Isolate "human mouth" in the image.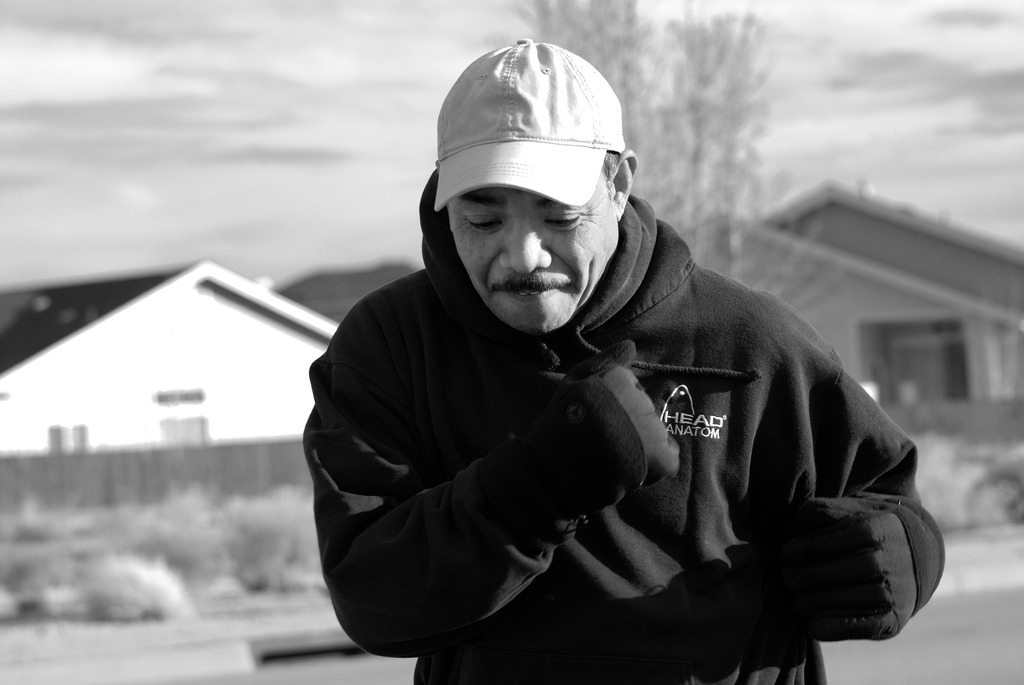
Isolated region: x1=504 y1=287 x2=564 y2=303.
